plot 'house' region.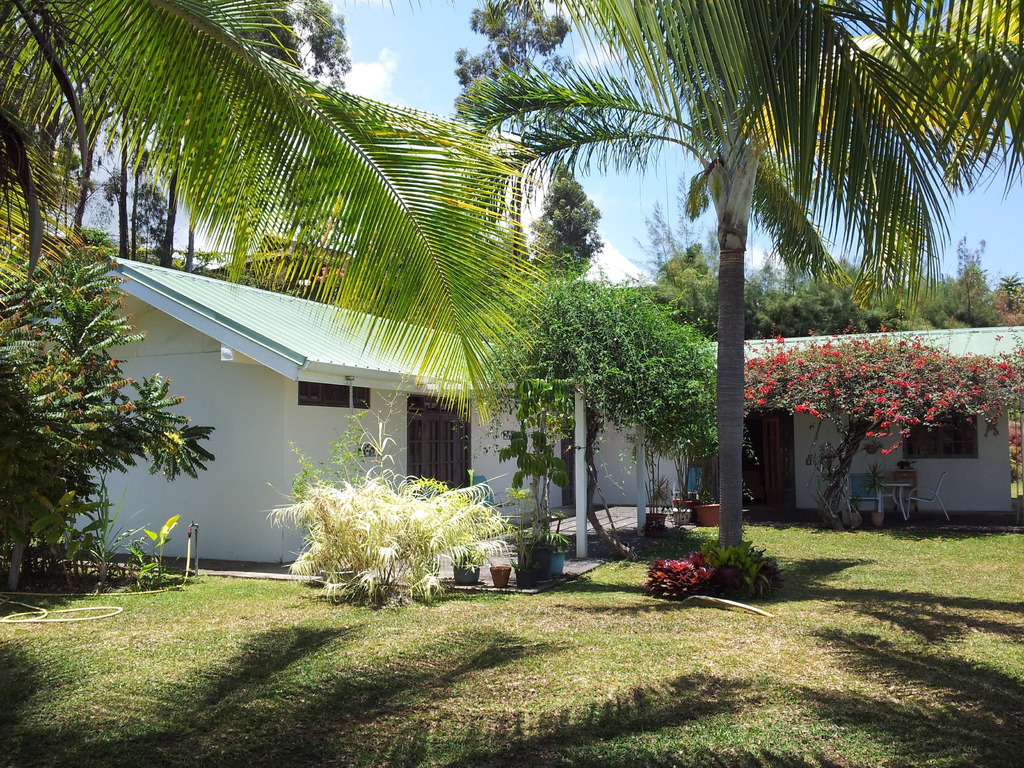
Plotted at <box>50,298,1023,575</box>.
